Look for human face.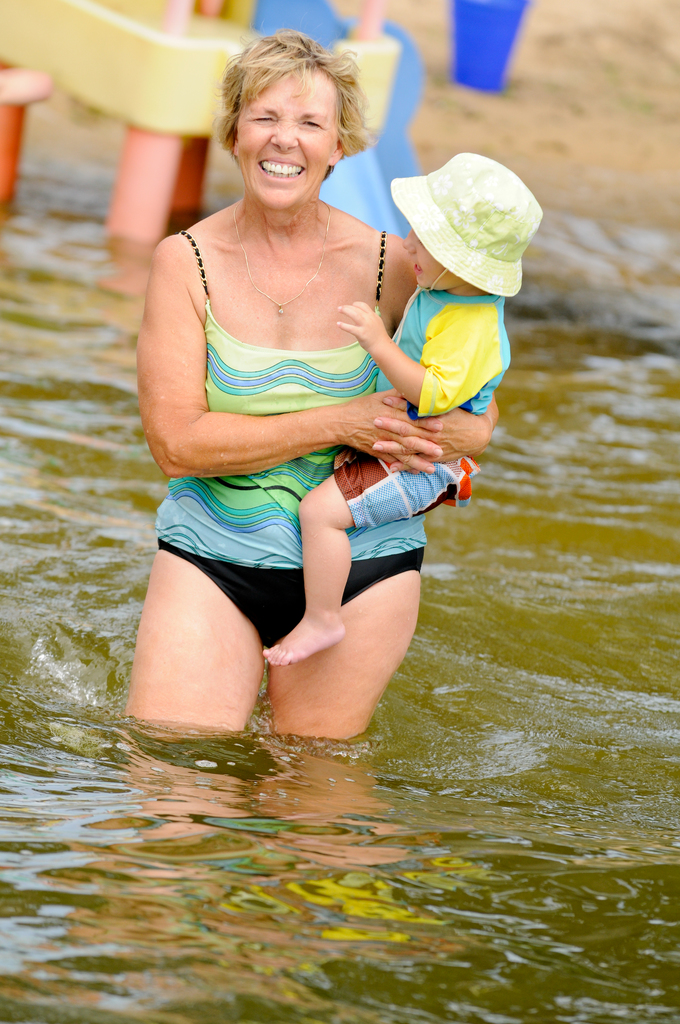
Found: bbox(407, 230, 453, 290).
